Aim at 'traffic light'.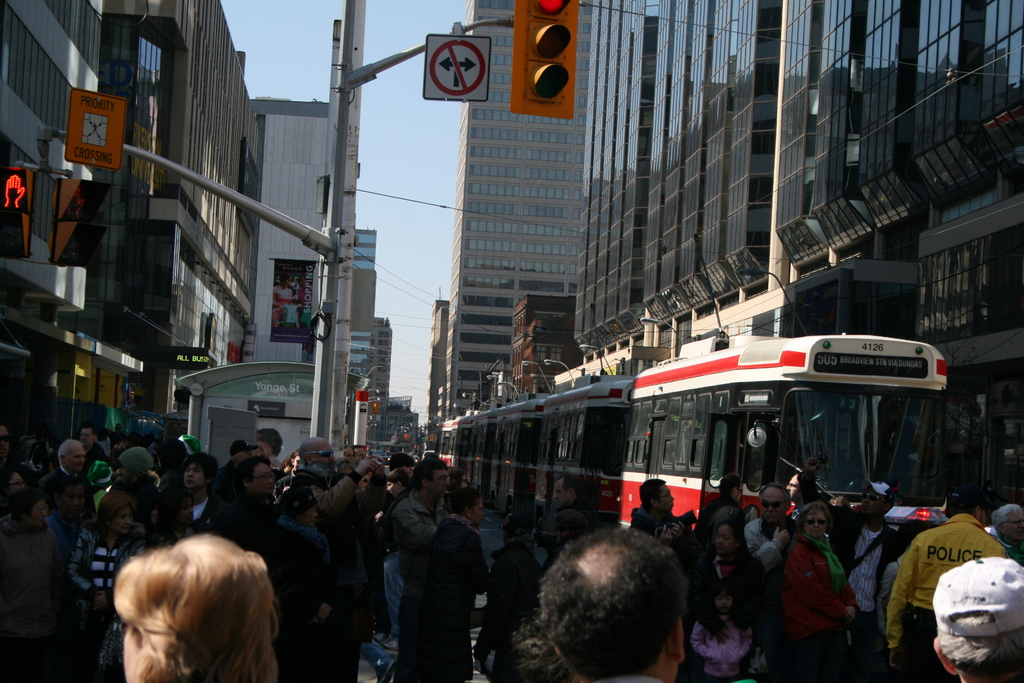
Aimed at 0,163,36,259.
